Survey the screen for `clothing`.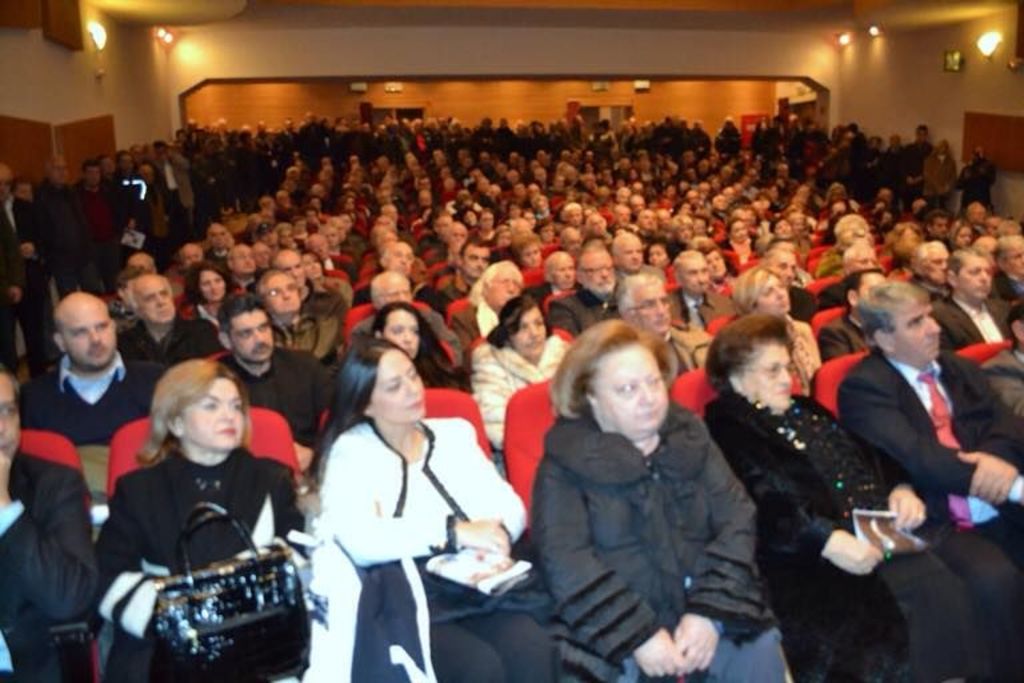
Survey found: (496,348,808,682).
